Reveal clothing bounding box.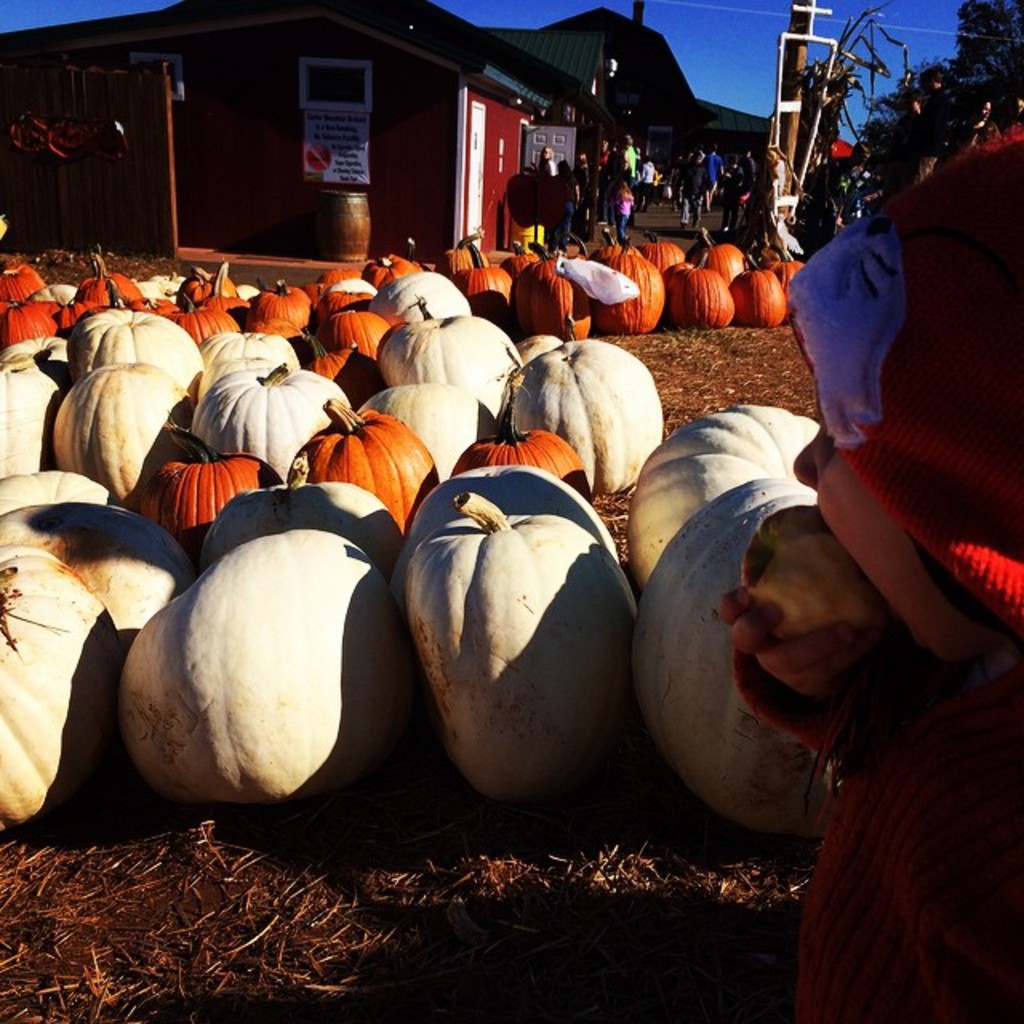
Revealed: box=[536, 157, 558, 192].
